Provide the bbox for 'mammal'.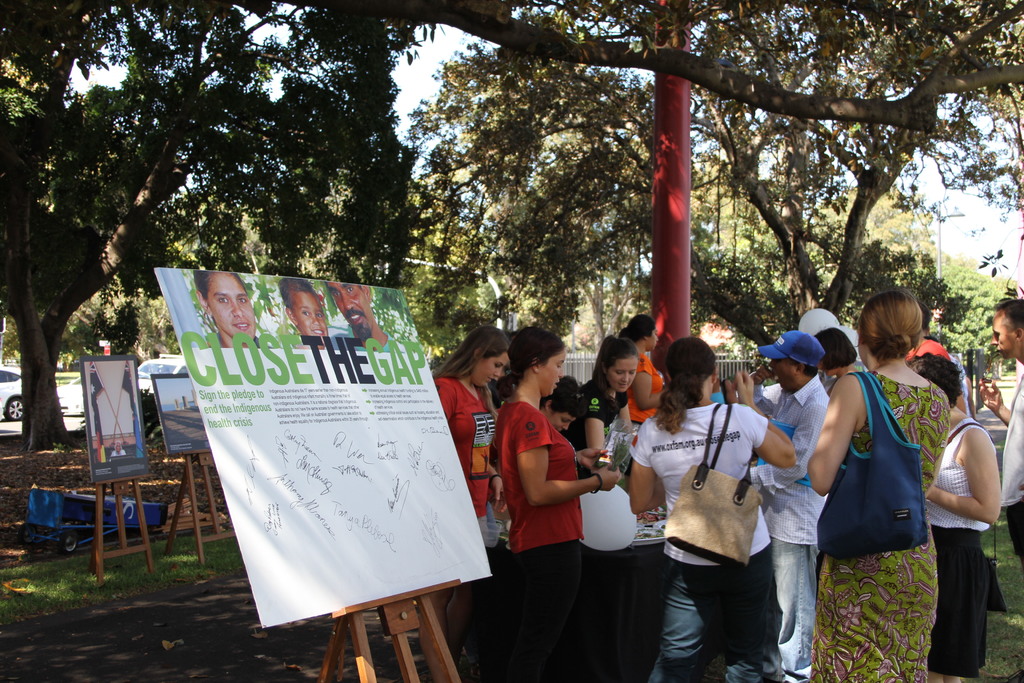
region(110, 439, 125, 454).
